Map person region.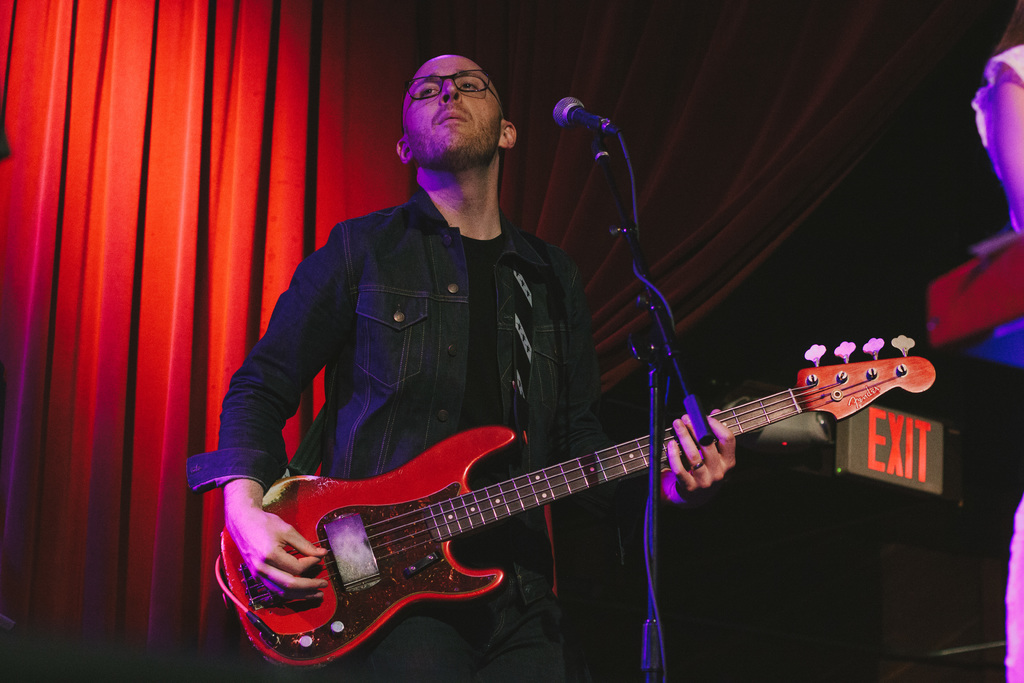
Mapped to <bbox>214, 72, 820, 679</bbox>.
